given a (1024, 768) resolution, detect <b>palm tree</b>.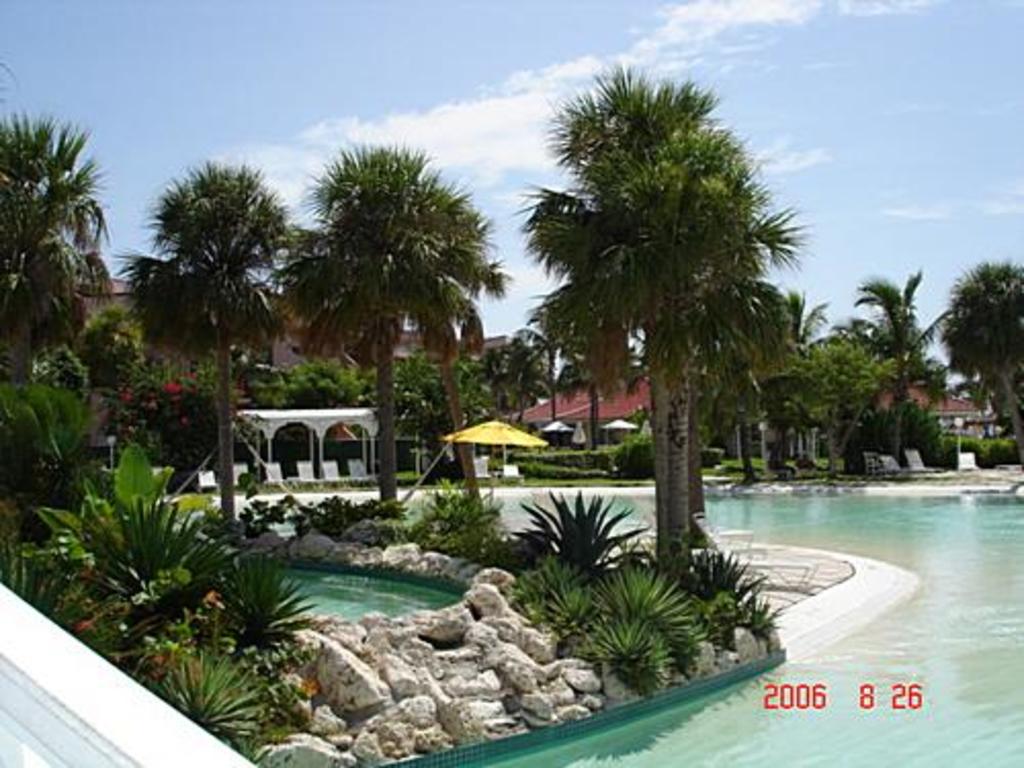
Rect(821, 309, 920, 485).
